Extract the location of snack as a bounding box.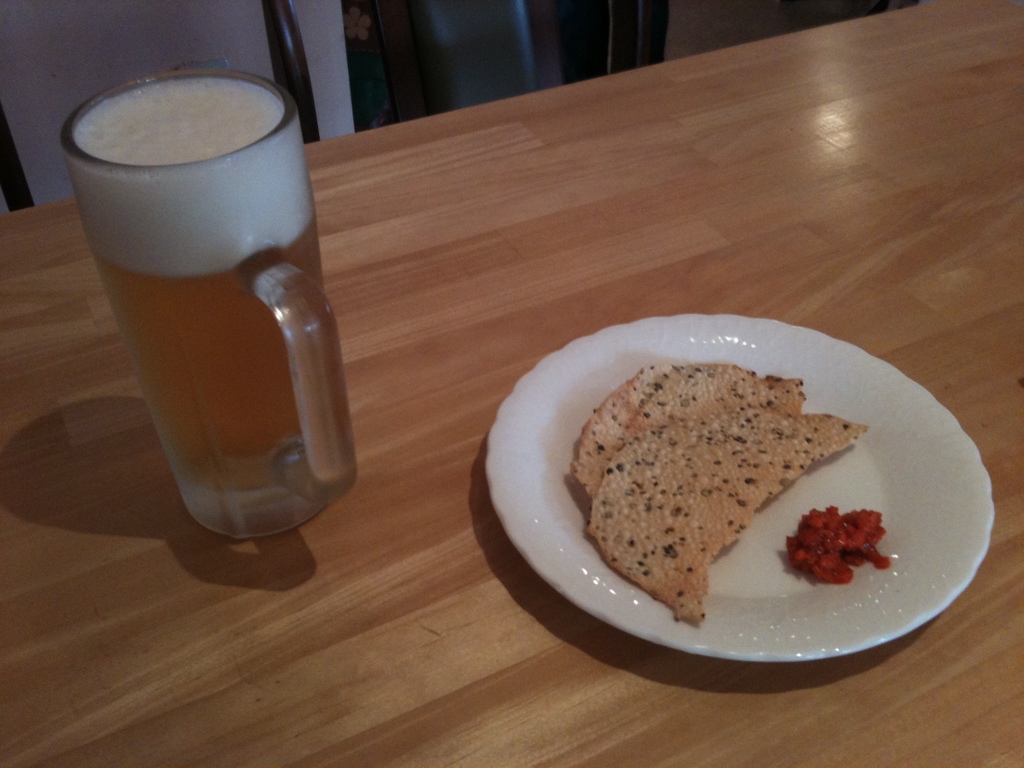
<bbox>587, 410, 876, 630</bbox>.
